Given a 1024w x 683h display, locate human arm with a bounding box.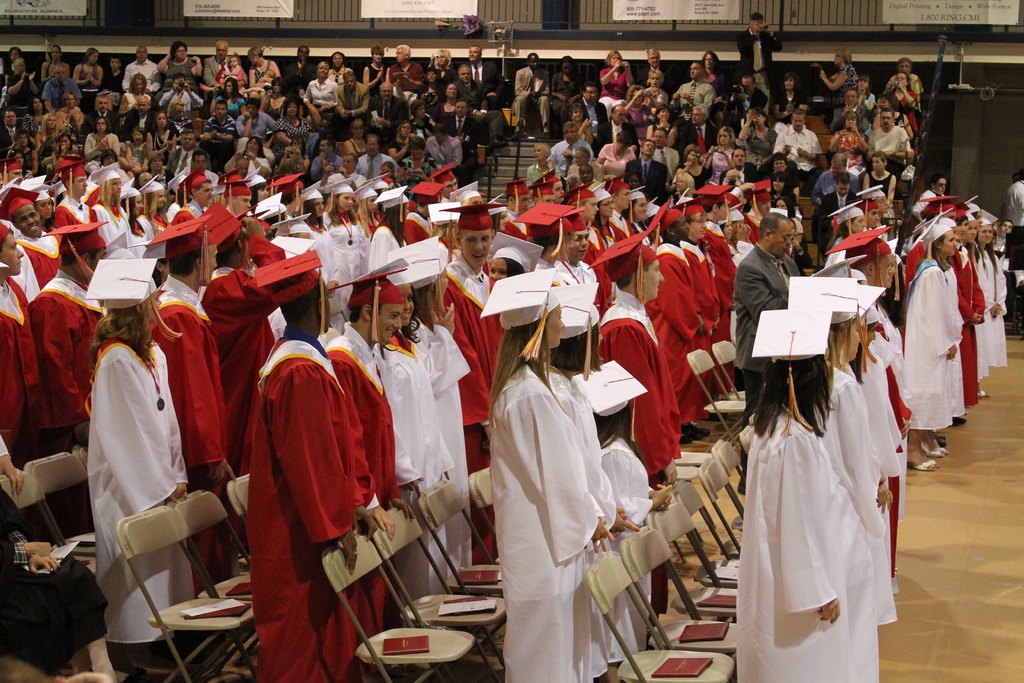
Located: (x1=650, y1=477, x2=680, y2=514).
